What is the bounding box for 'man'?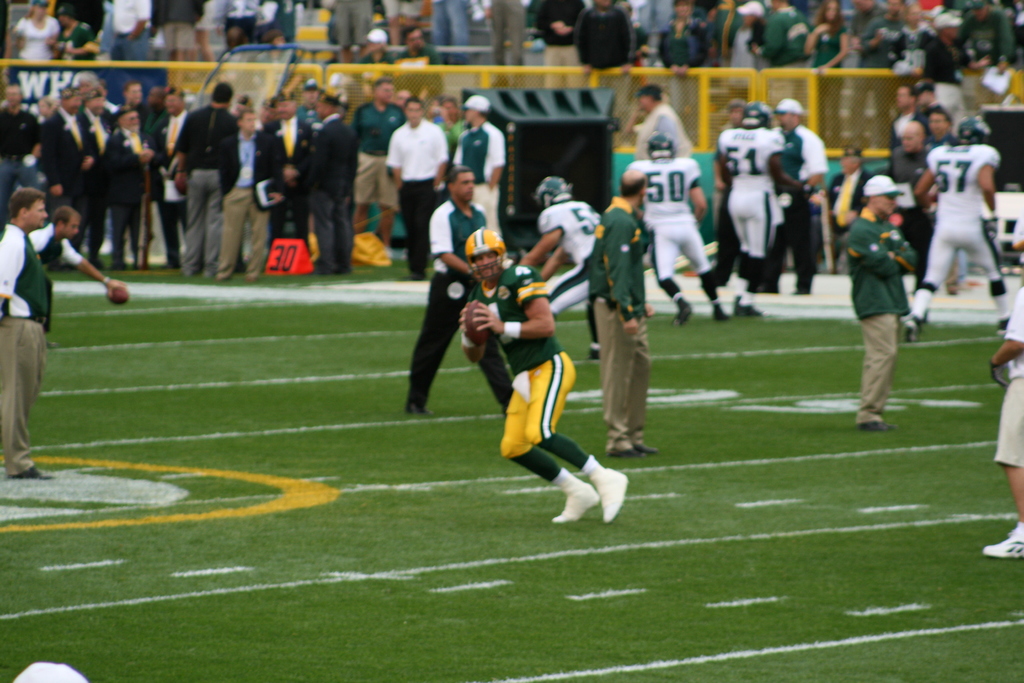
0, 190, 43, 486.
